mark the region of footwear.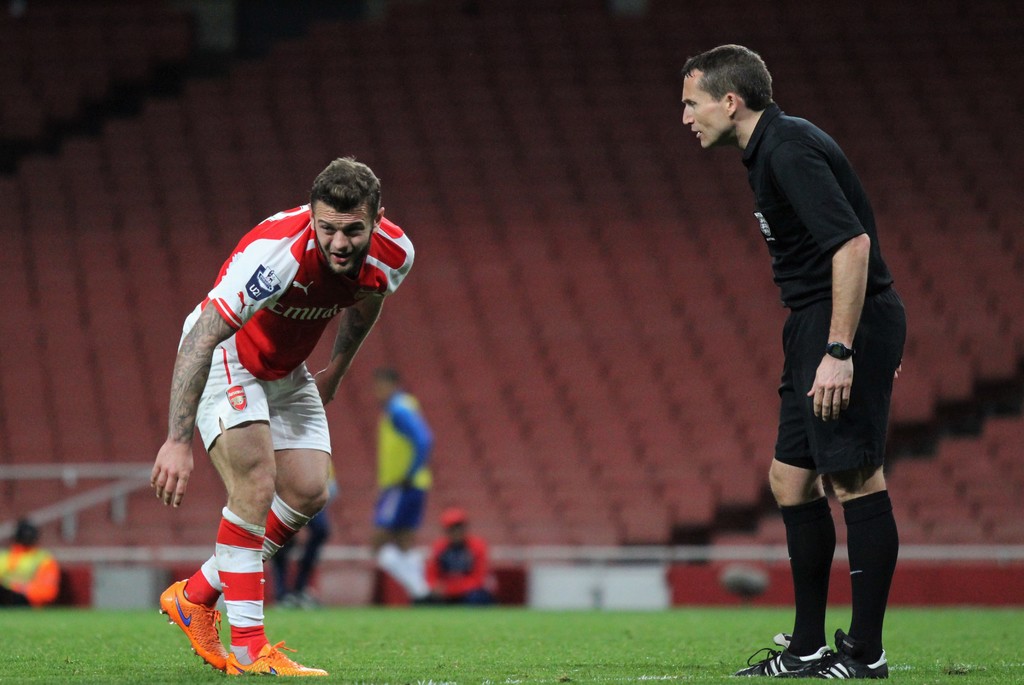
Region: (735, 632, 836, 678).
